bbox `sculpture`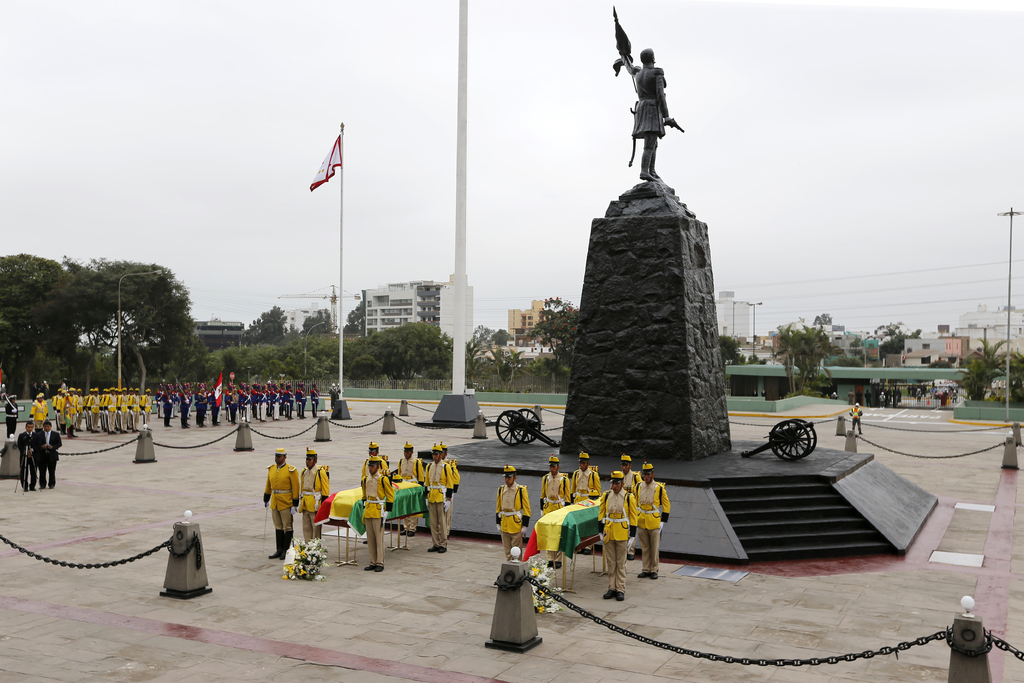
box(614, 26, 695, 177)
